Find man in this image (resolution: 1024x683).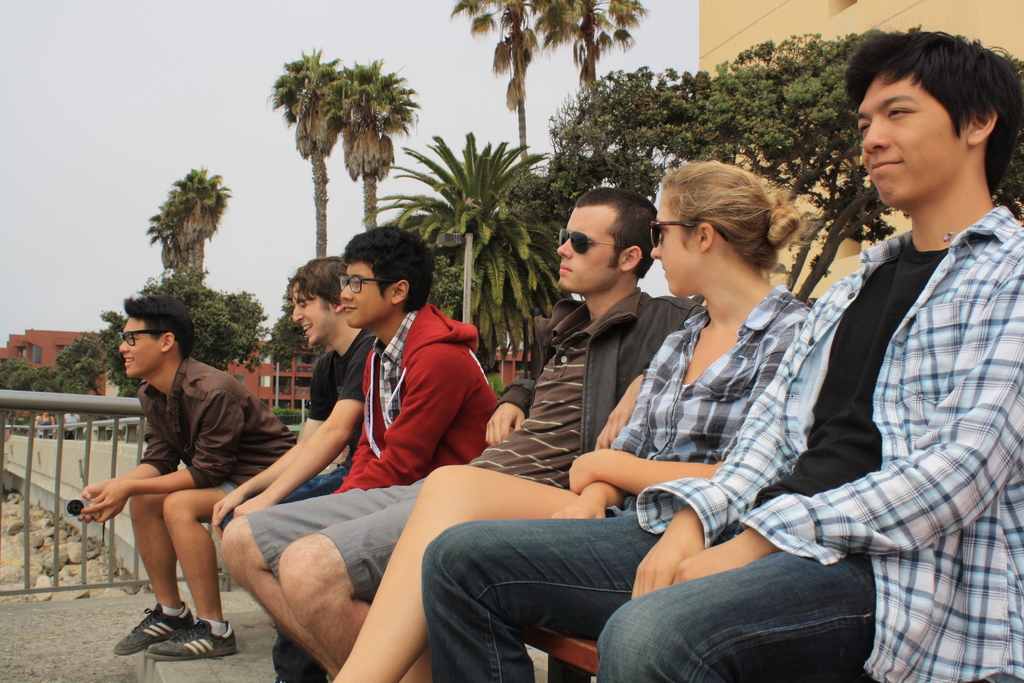
(left=417, top=22, right=1023, bottom=682).
